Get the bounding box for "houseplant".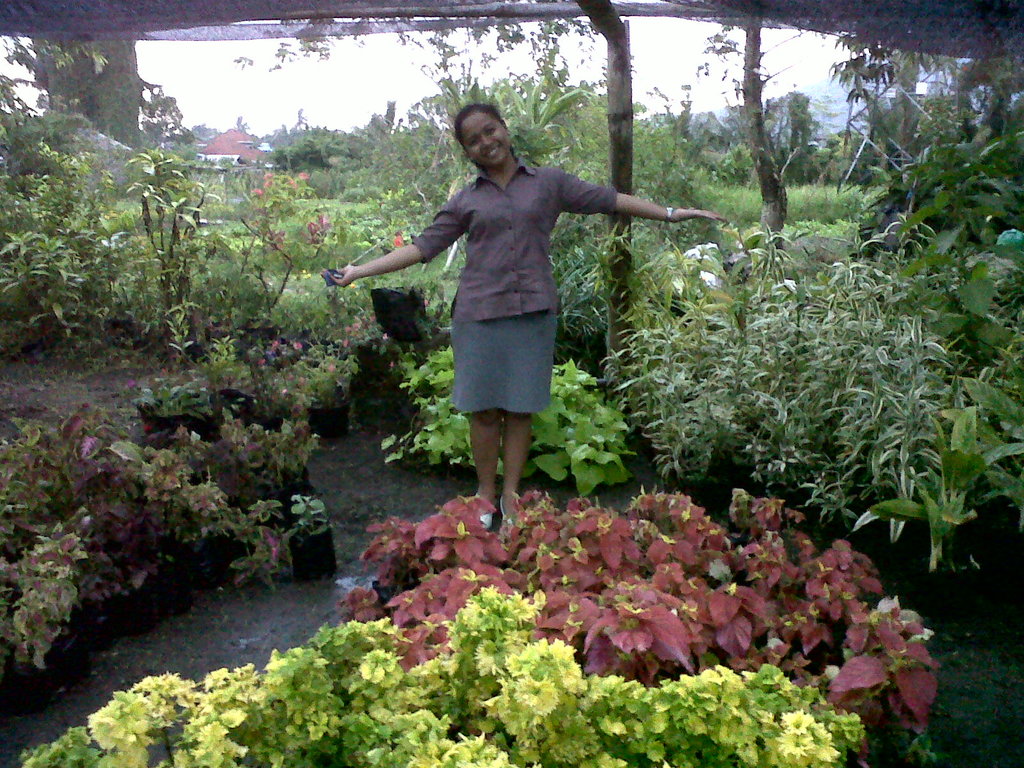
273:495:338:585.
